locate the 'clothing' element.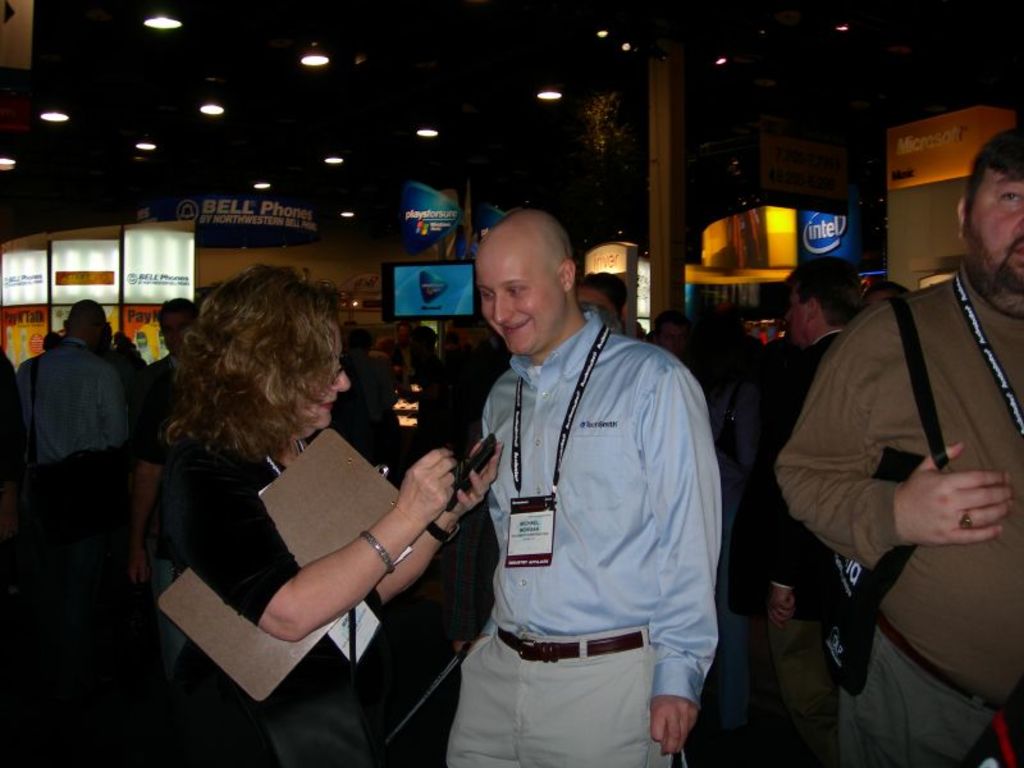
Element bbox: {"x1": 682, "y1": 324, "x2": 769, "y2": 474}.
